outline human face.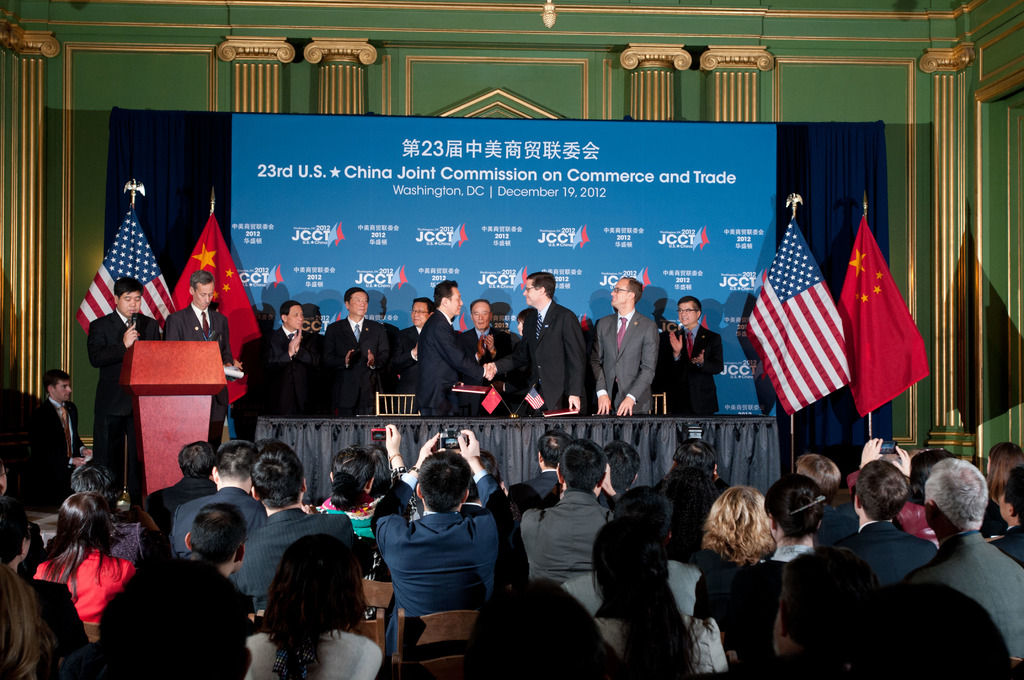
Outline: 471, 299, 493, 337.
